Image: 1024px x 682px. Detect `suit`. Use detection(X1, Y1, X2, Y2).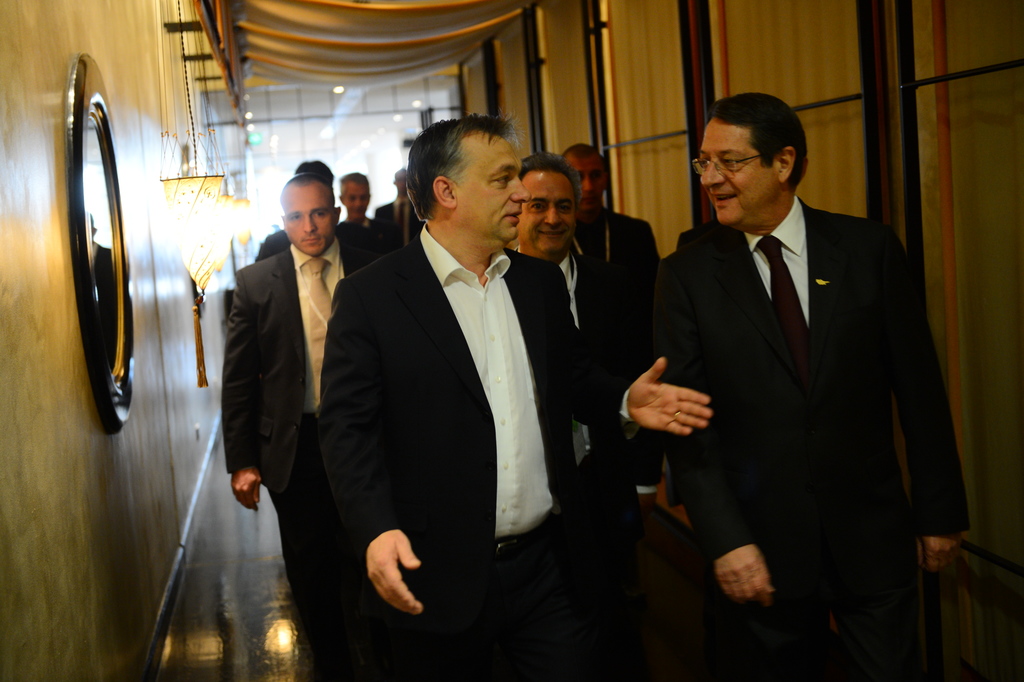
detection(372, 192, 417, 249).
